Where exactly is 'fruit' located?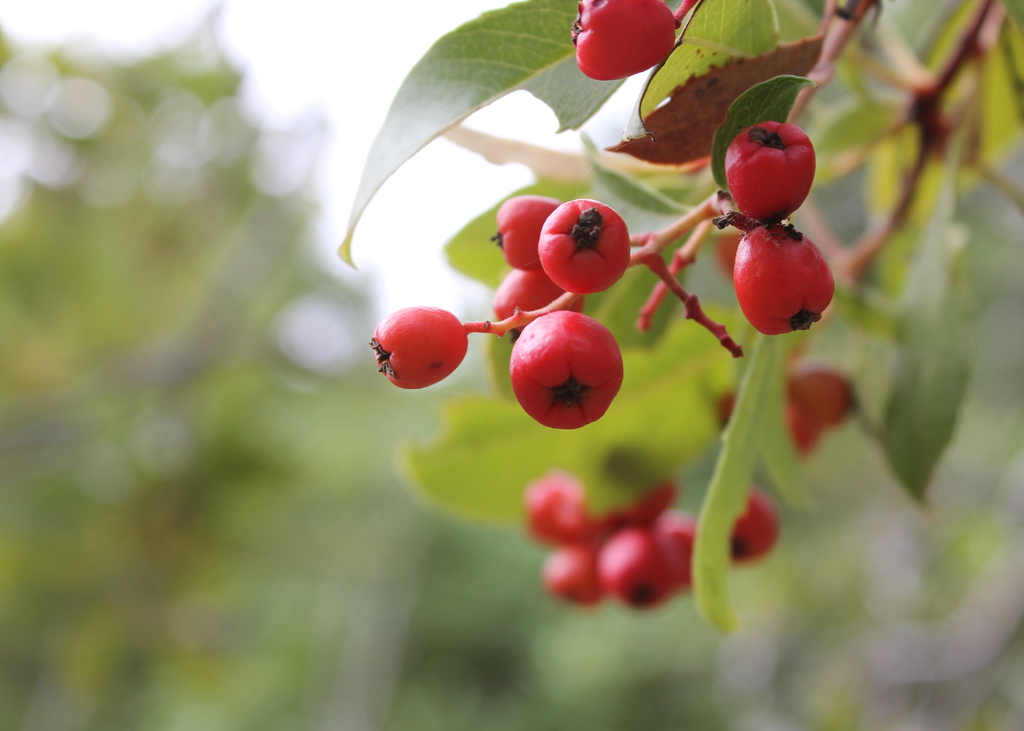
Its bounding box is BBox(507, 309, 623, 433).
